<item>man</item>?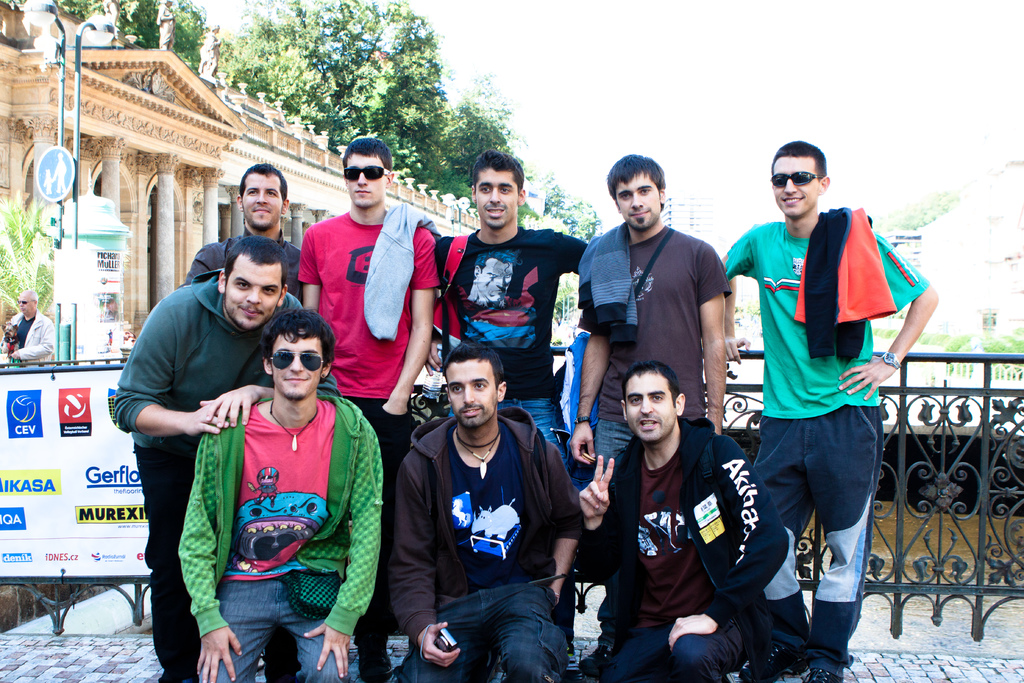
l=719, t=138, r=937, b=682
